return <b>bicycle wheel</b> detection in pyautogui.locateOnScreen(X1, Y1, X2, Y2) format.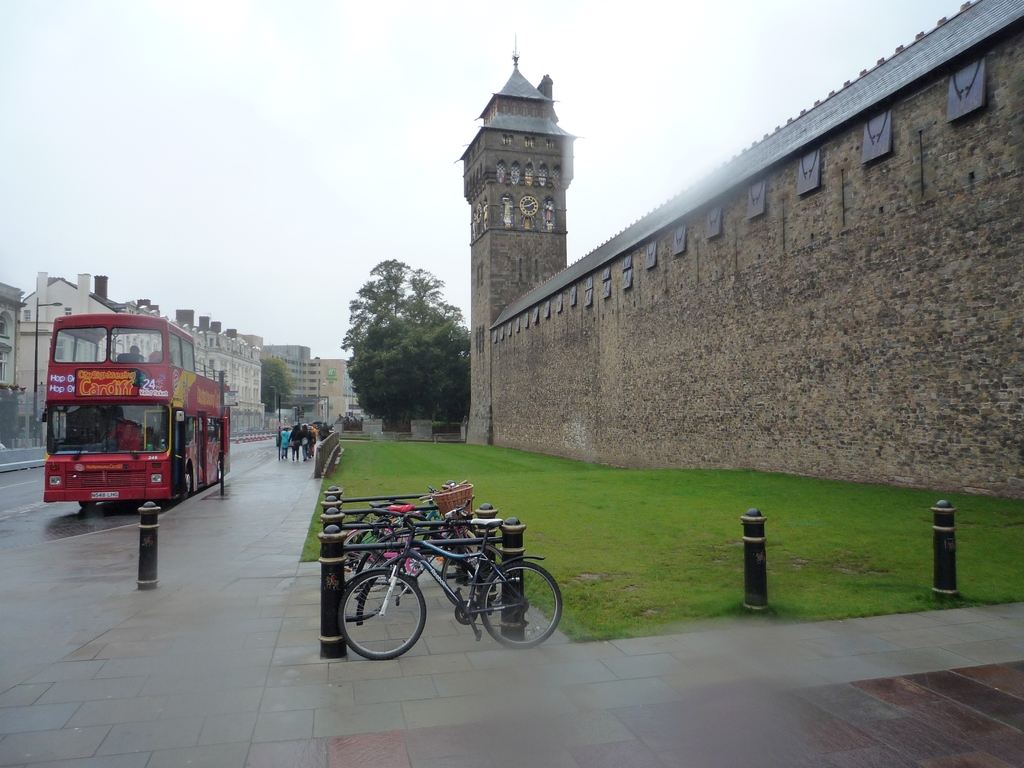
pyautogui.locateOnScreen(341, 528, 392, 596).
